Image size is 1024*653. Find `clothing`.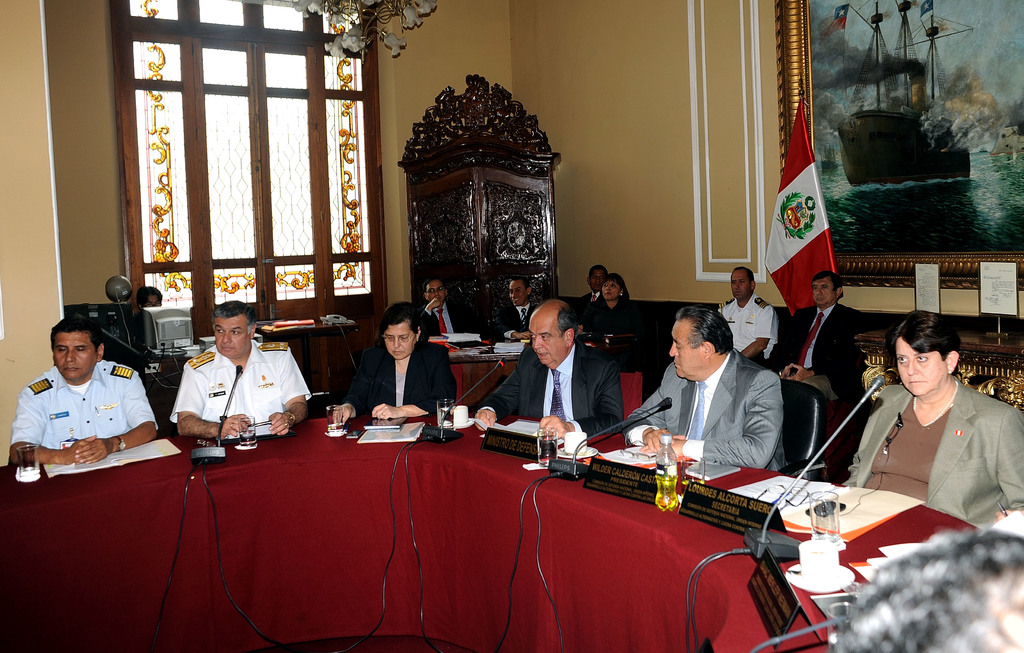
bbox=(843, 376, 1023, 529).
